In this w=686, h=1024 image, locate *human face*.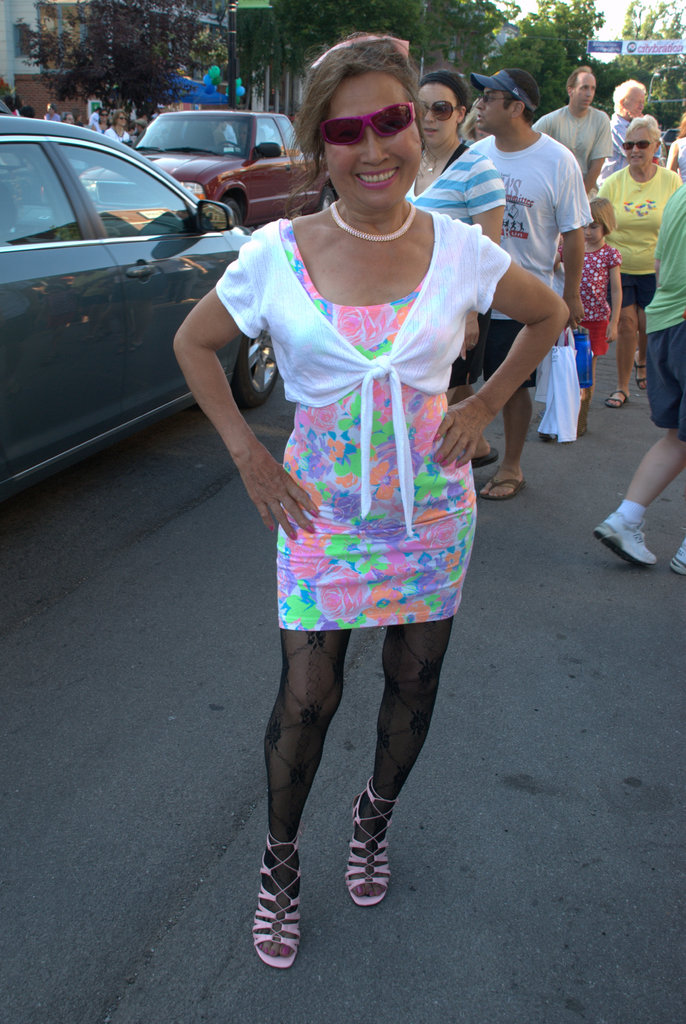
Bounding box: 624, 124, 658, 170.
